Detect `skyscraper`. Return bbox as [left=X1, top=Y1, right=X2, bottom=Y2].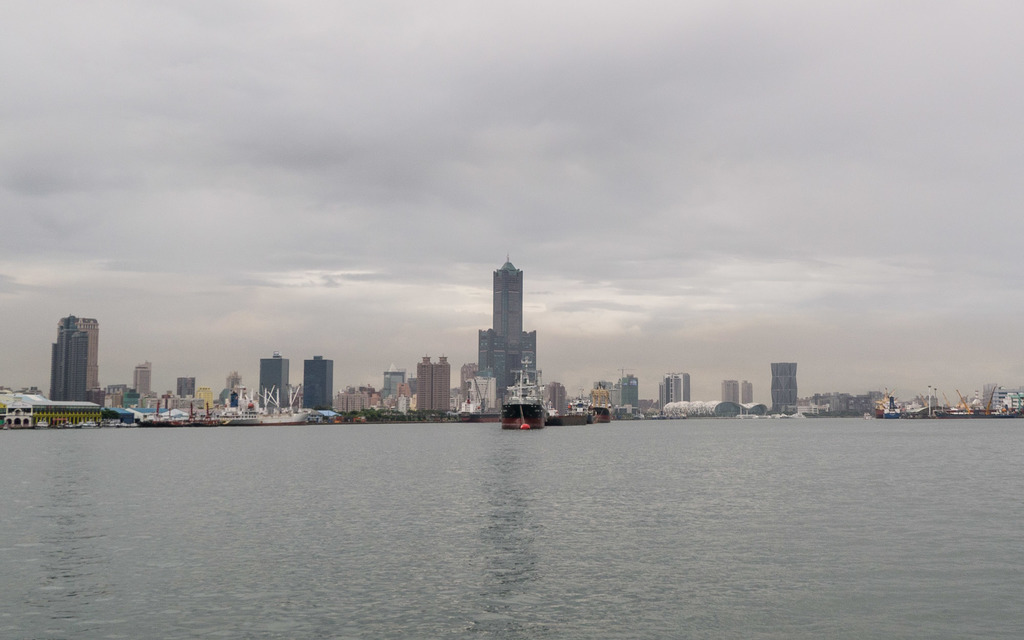
[left=381, top=361, right=409, bottom=416].
